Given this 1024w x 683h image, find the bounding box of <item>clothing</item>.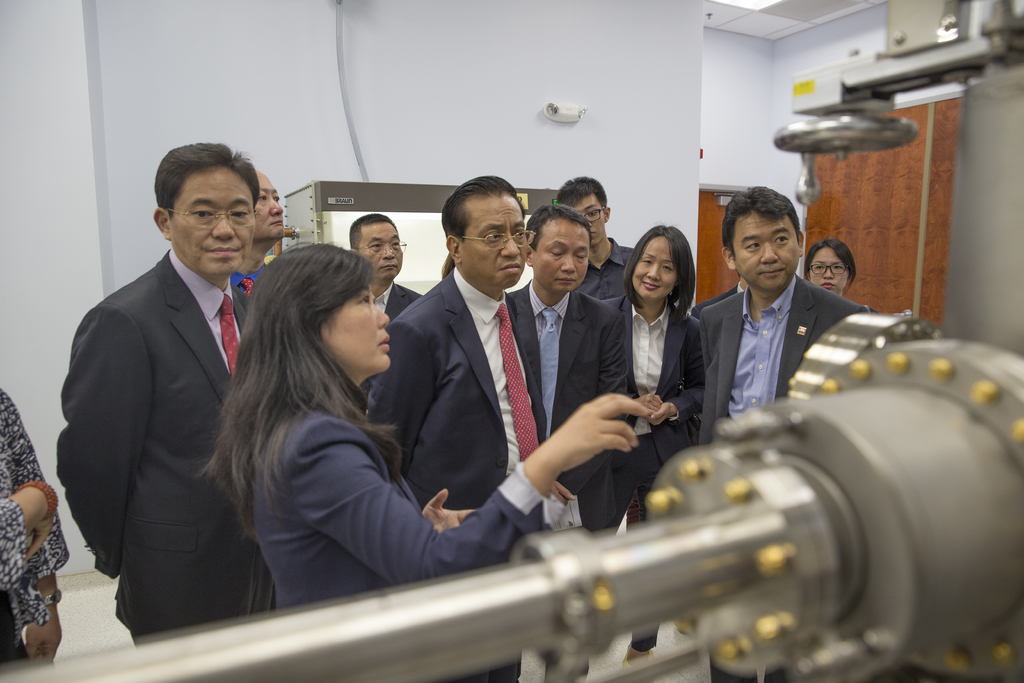
left=369, top=277, right=423, bottom=322.
